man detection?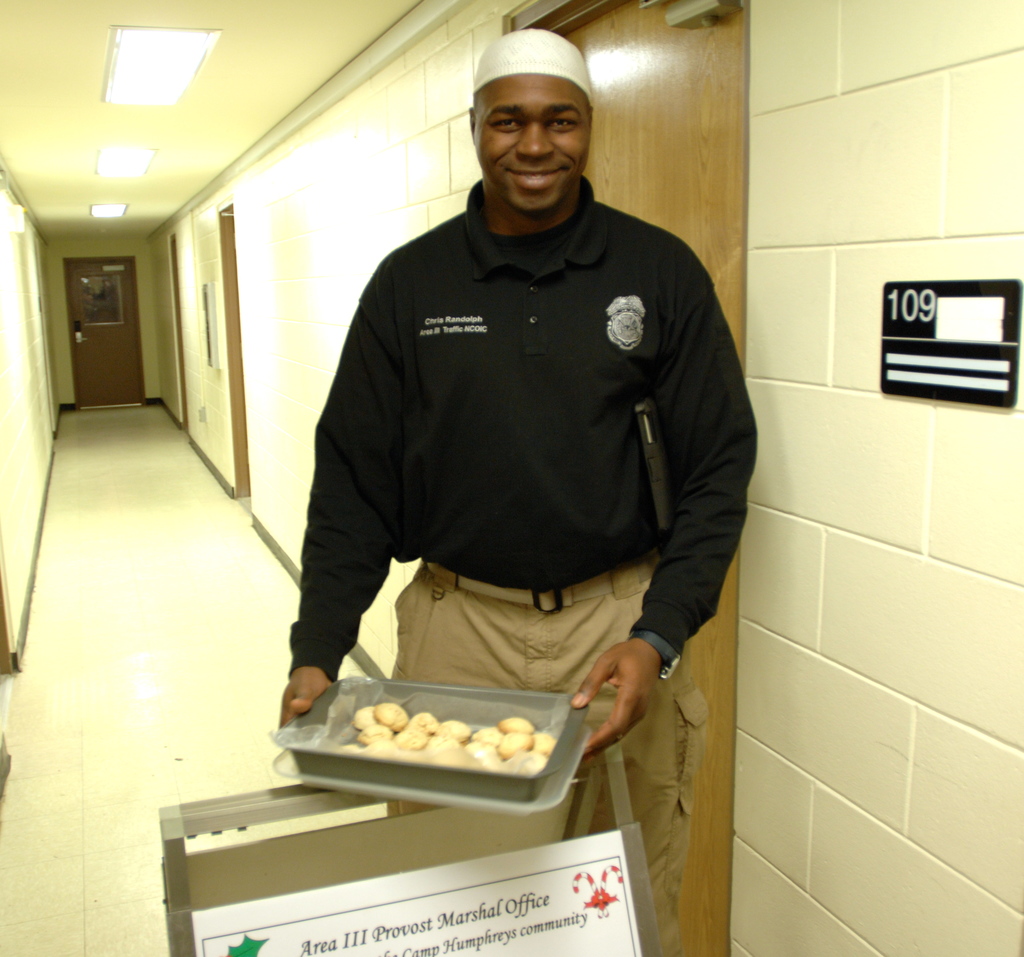
select_region(289, 28, 758, 848)
